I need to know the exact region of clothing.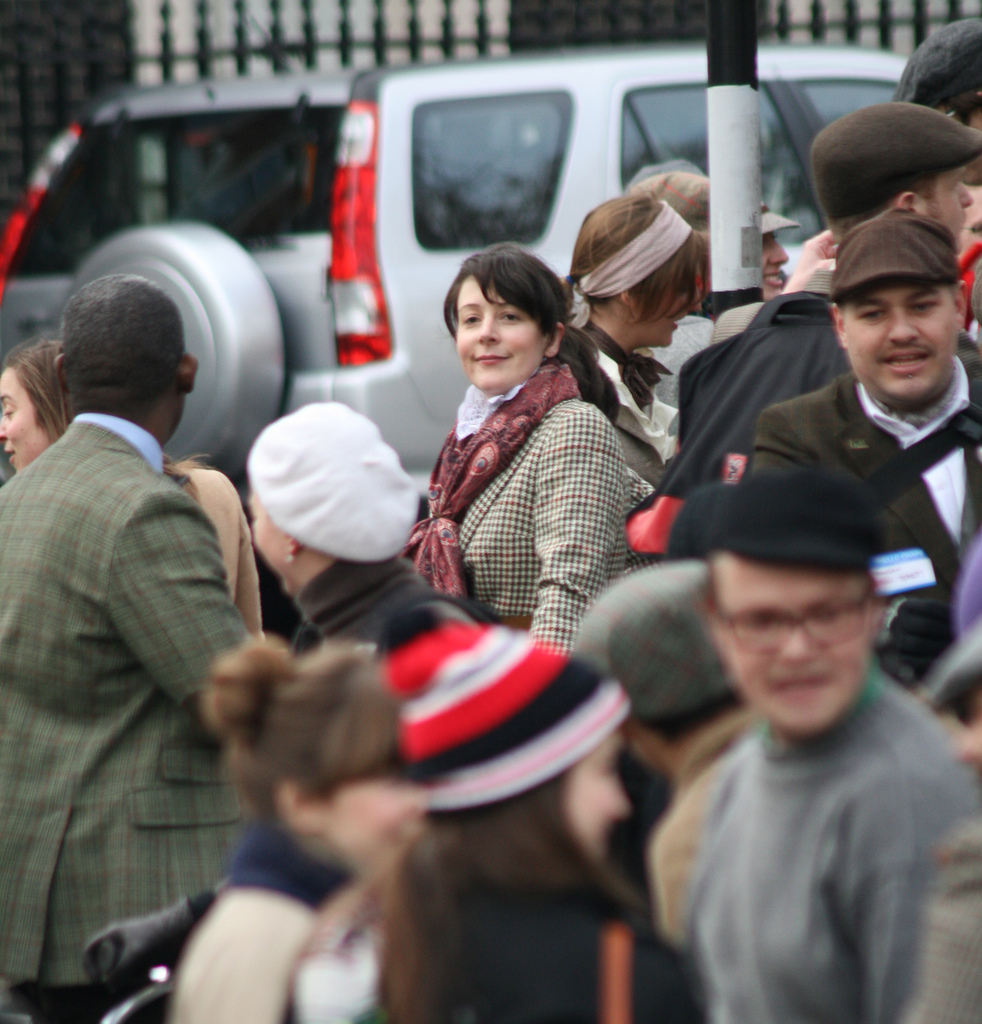
Region: rect(720, 359, 981, 656).
